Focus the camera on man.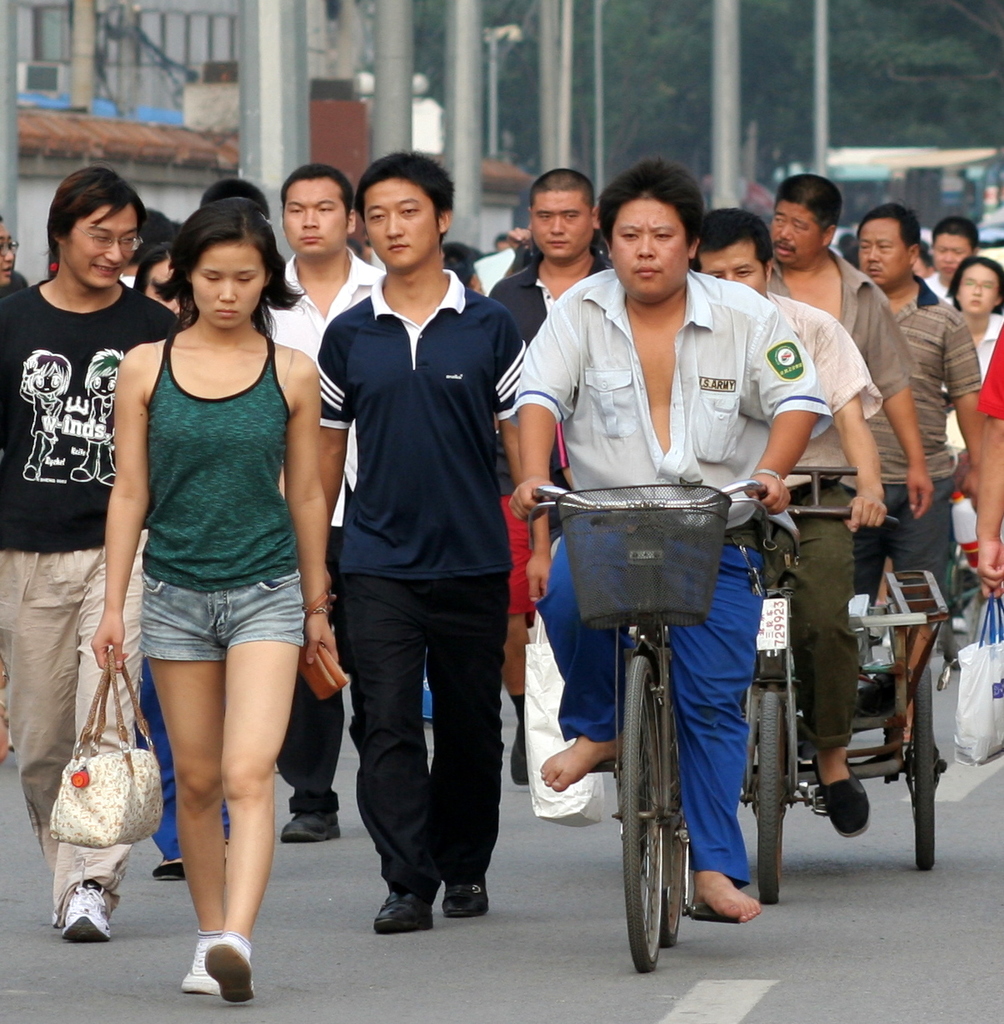
Focus region: rect(511, 157, 827, 925).
